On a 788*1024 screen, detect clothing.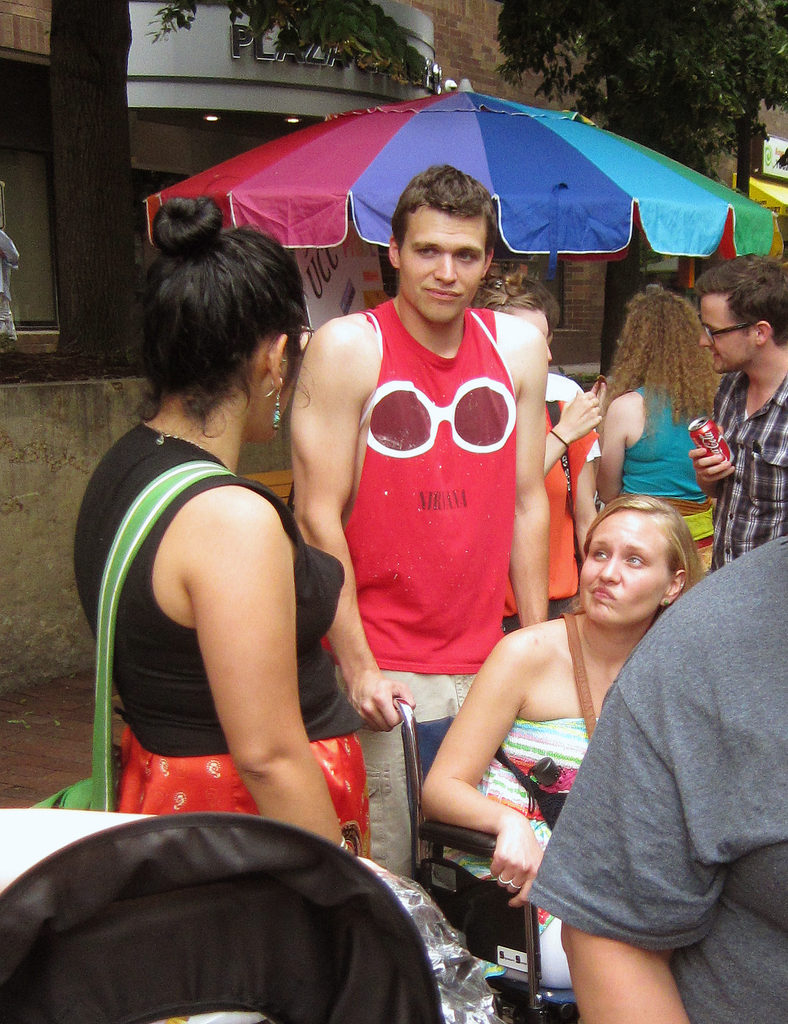
box(76, 431, 371, 856).
